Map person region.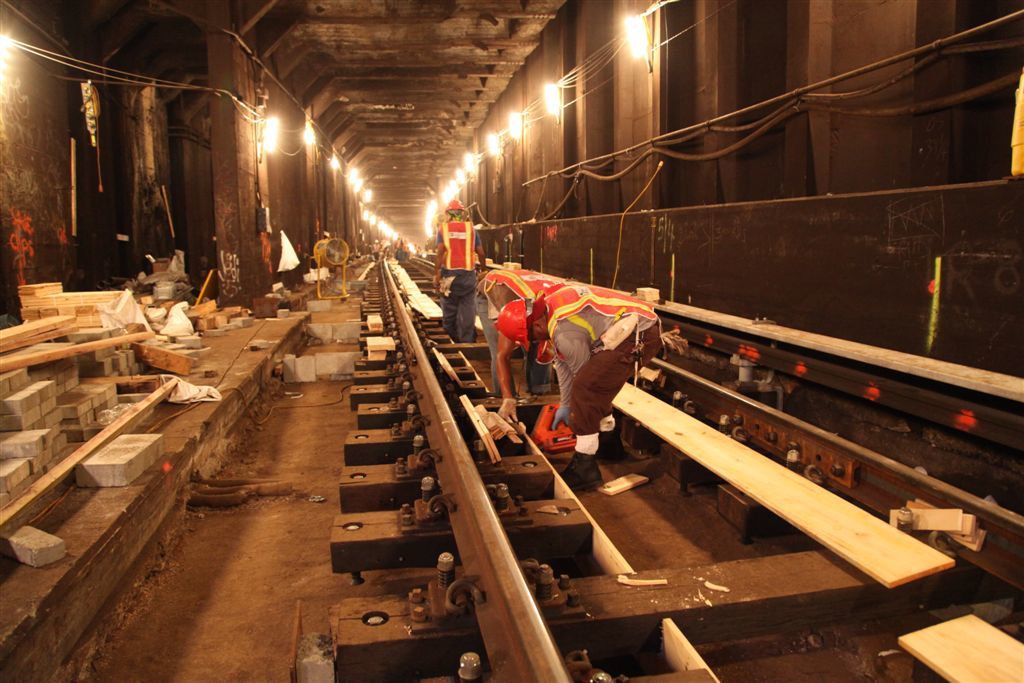
Mapped to bbox(475, 270, 567, 425).
